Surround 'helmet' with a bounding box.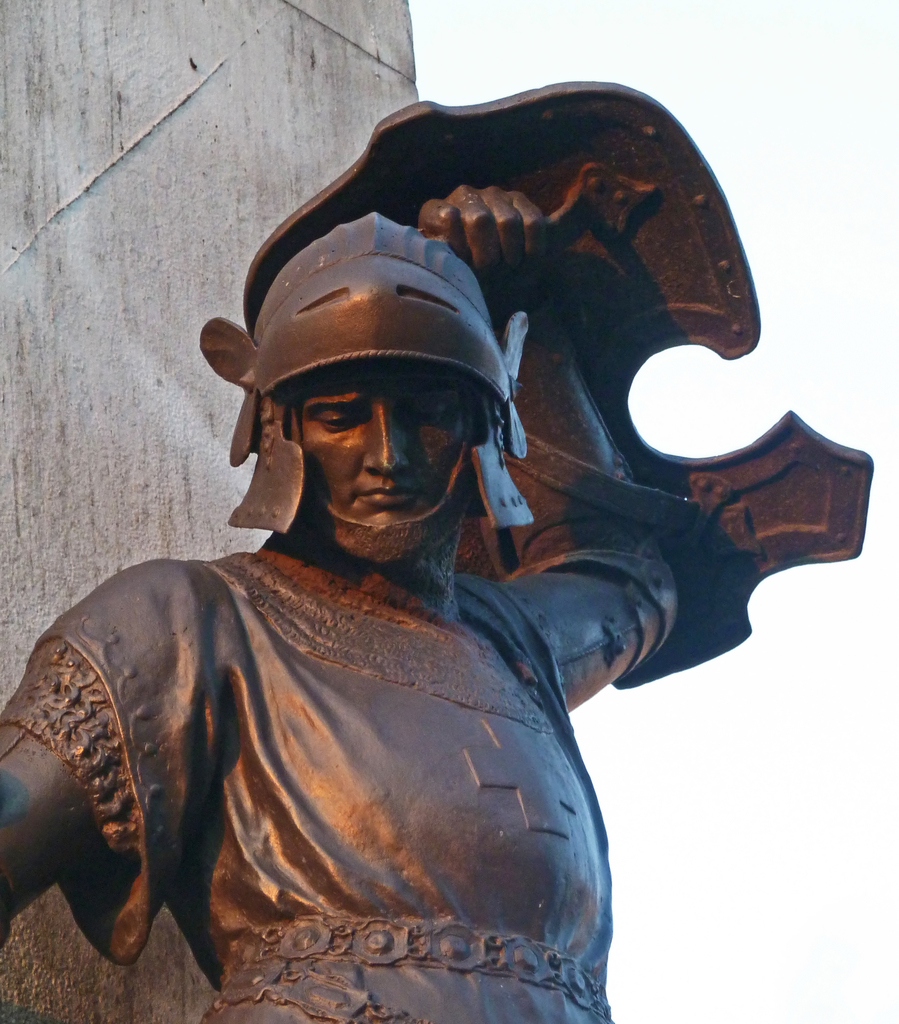
crop(213, 203, 551, 574).
